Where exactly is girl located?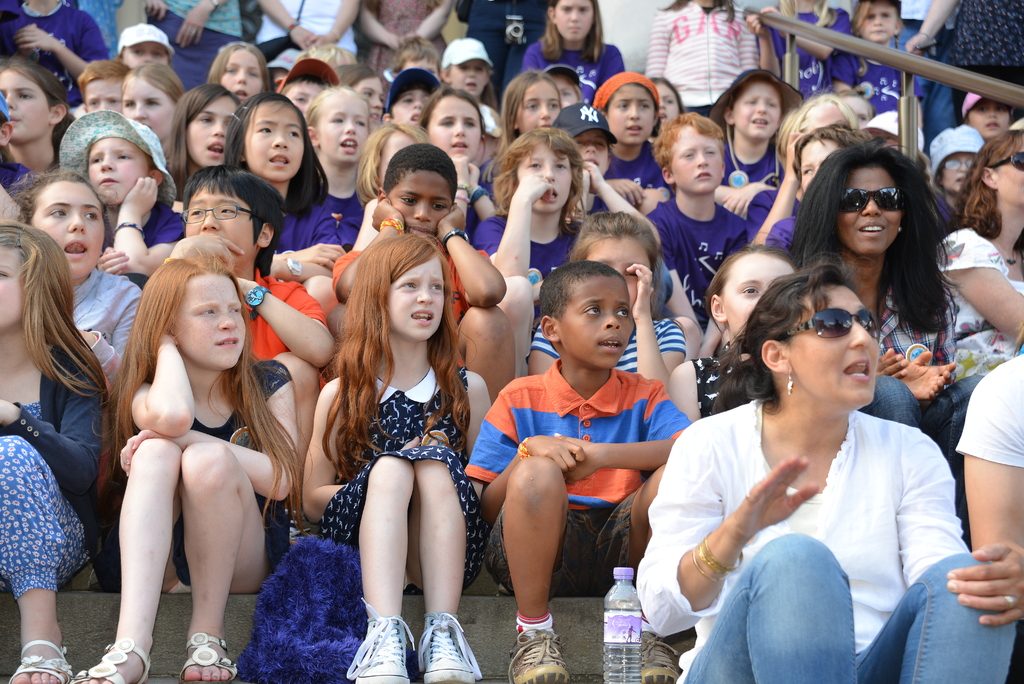
Its bounding box is BBox(296, 226, 499, 683).
